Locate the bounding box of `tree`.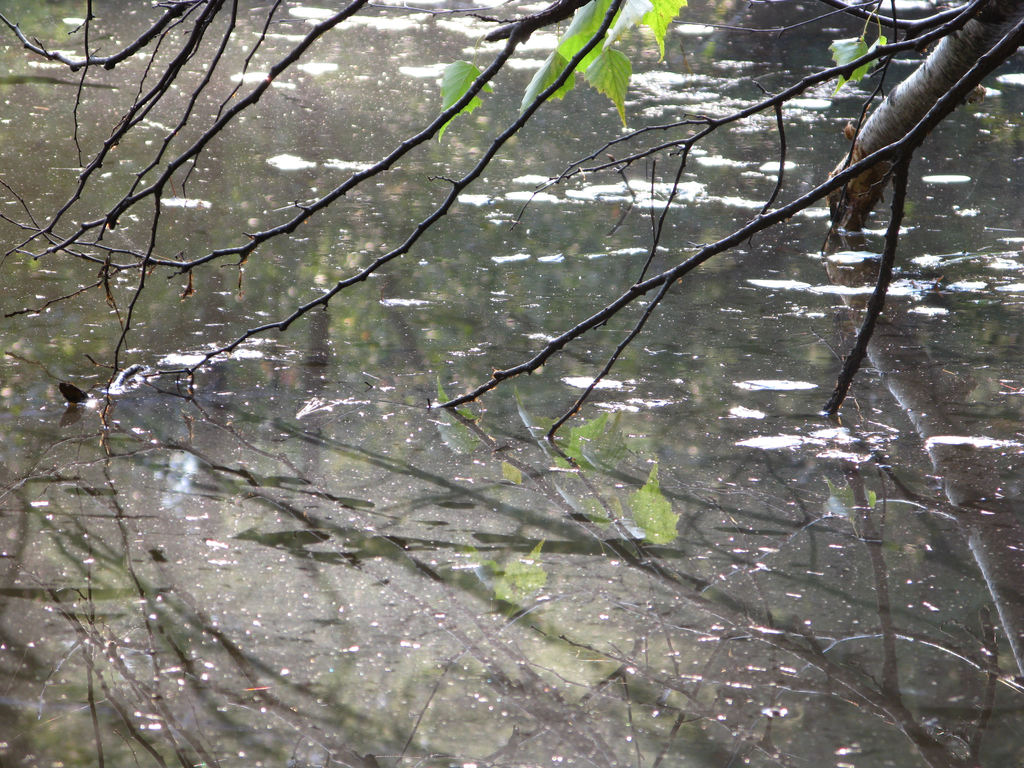
Bounding box: (left=66, top=0, right=1023, bottom=495).
